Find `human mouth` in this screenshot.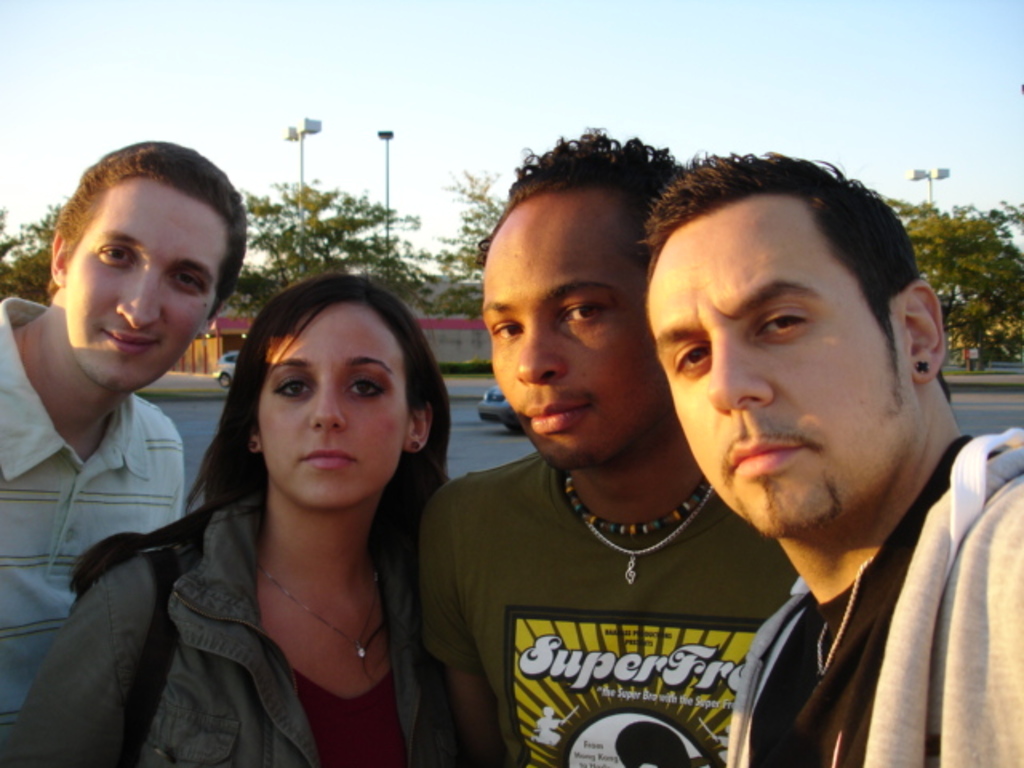
The bounding box for `human mouth` is left=293, top=440, right=365, bottom=474.
